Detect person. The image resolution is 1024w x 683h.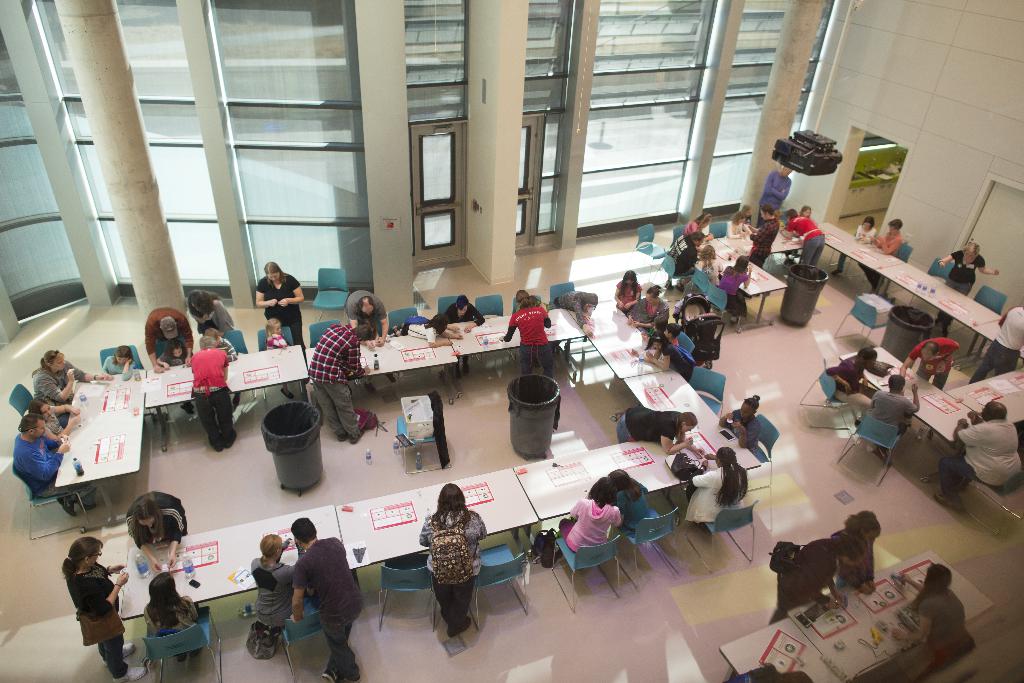
bbox=(627, 282, 667, 340).
